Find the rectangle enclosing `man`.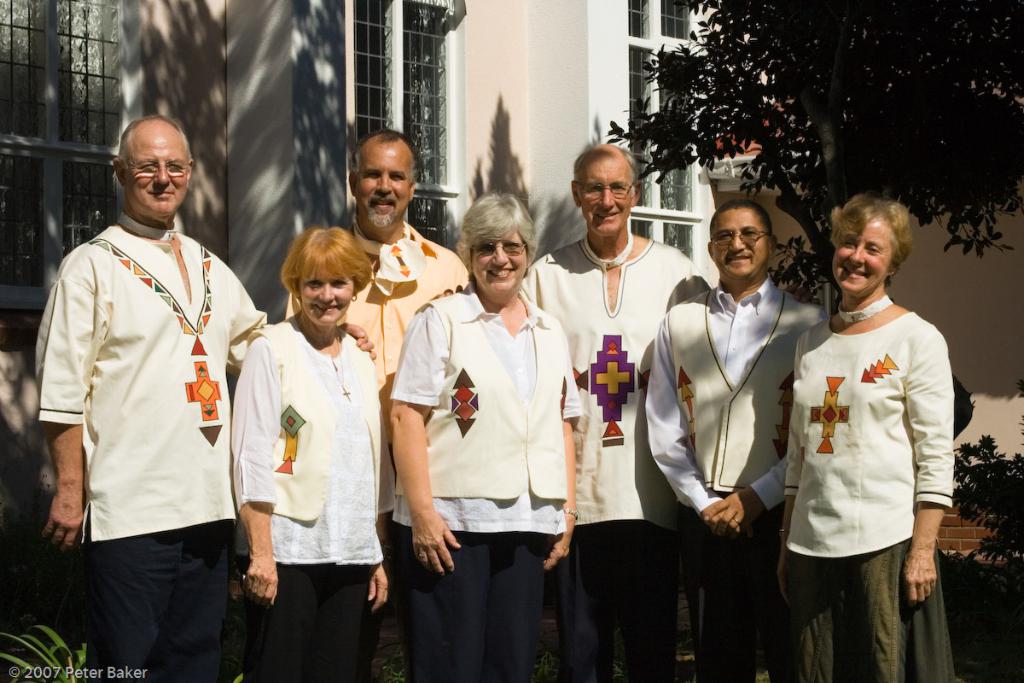
<region>509, 136, 713, 682</region>.
